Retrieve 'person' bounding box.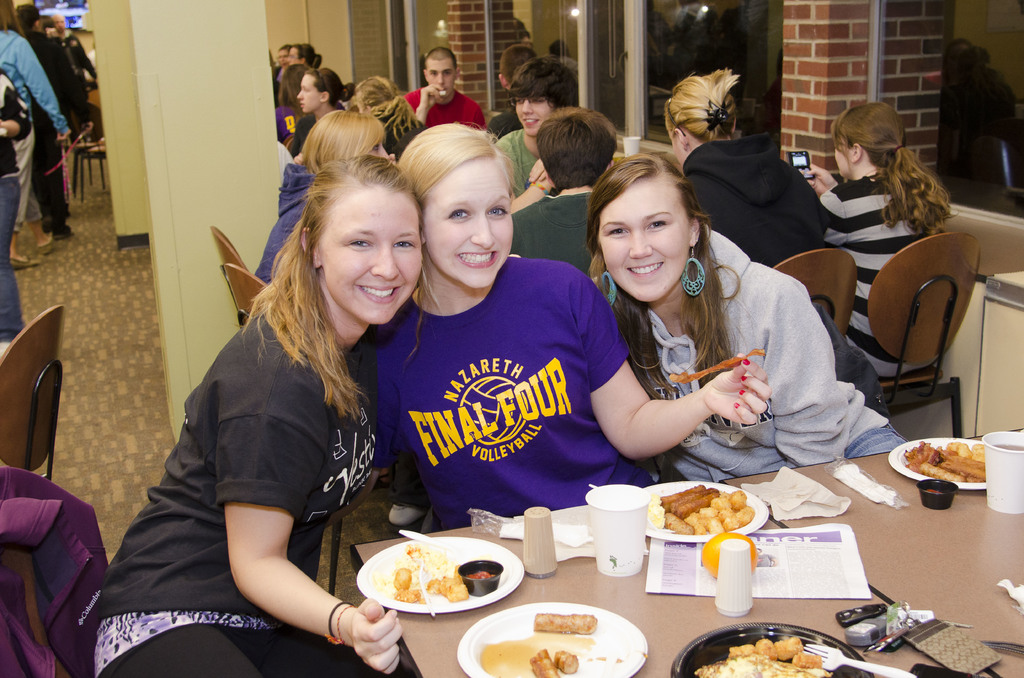
Bounding box: detection(280, 45, 330, 161).
